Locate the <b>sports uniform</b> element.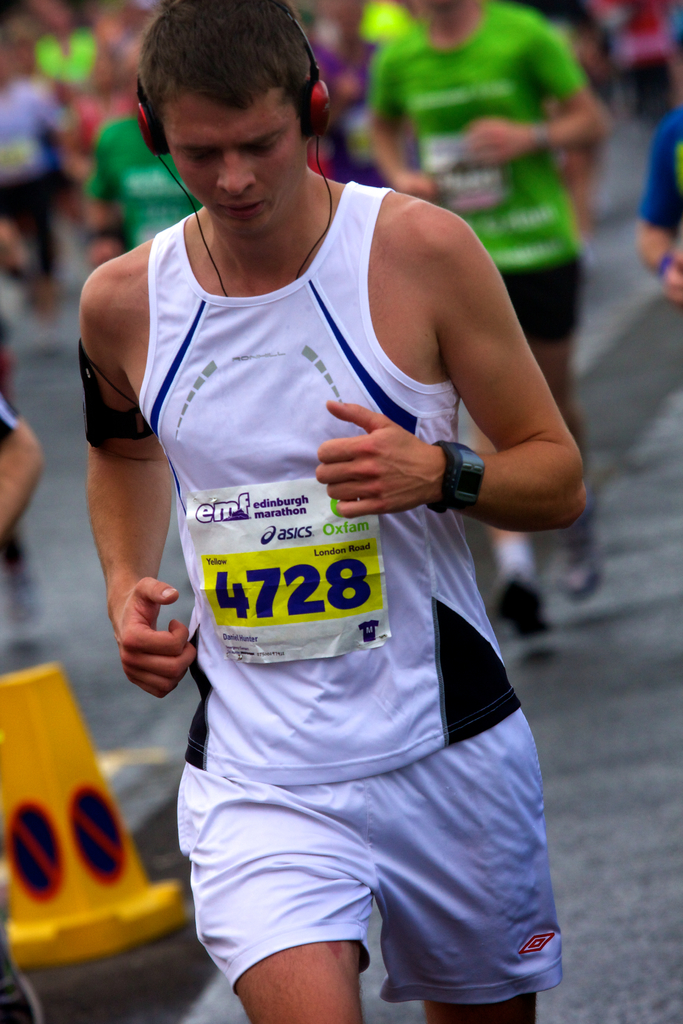
Element bbox: {"left": 374, "top": 1, "right": 584, "bottom": 632}.
